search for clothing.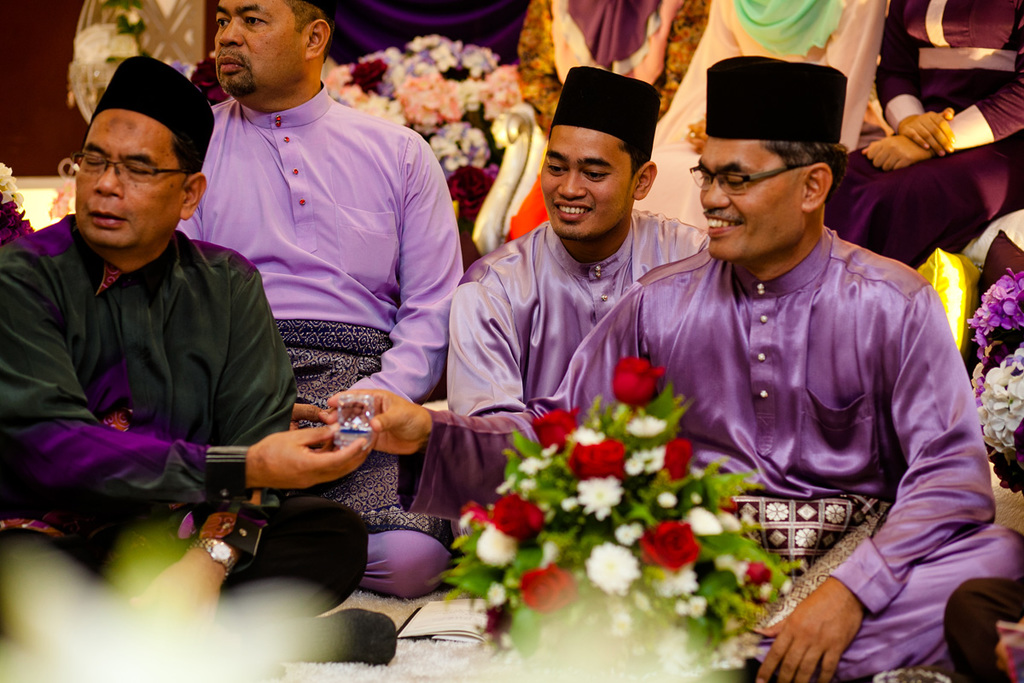
Found at box(0, 205, 406, 680).
